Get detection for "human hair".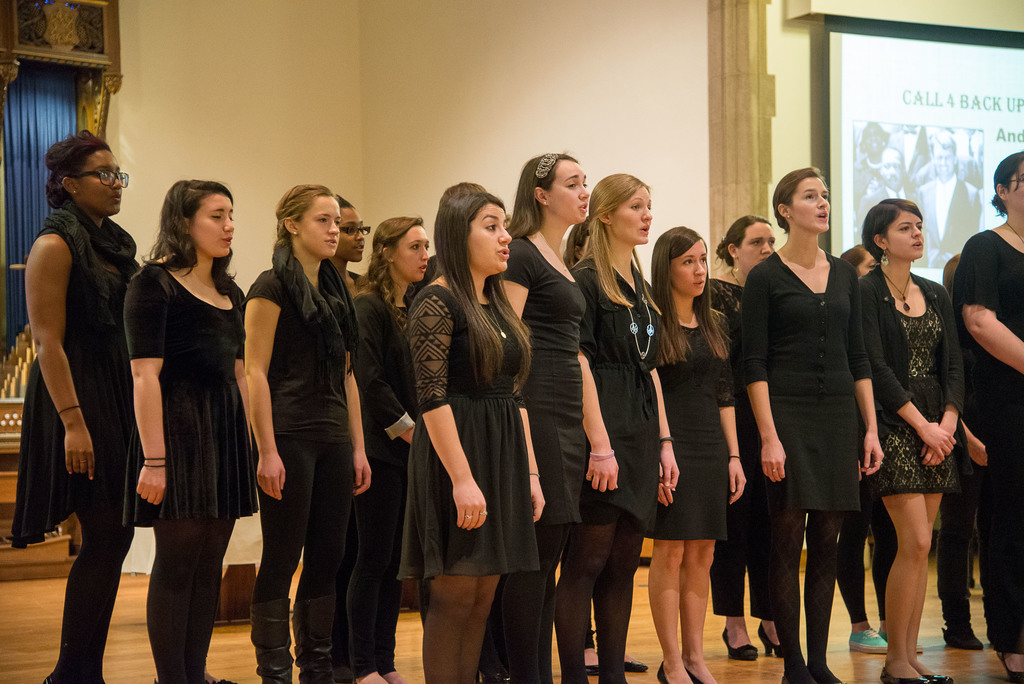
Detection: {"left": 143, "top": 174, "right": 228, "bottom": 286}.
